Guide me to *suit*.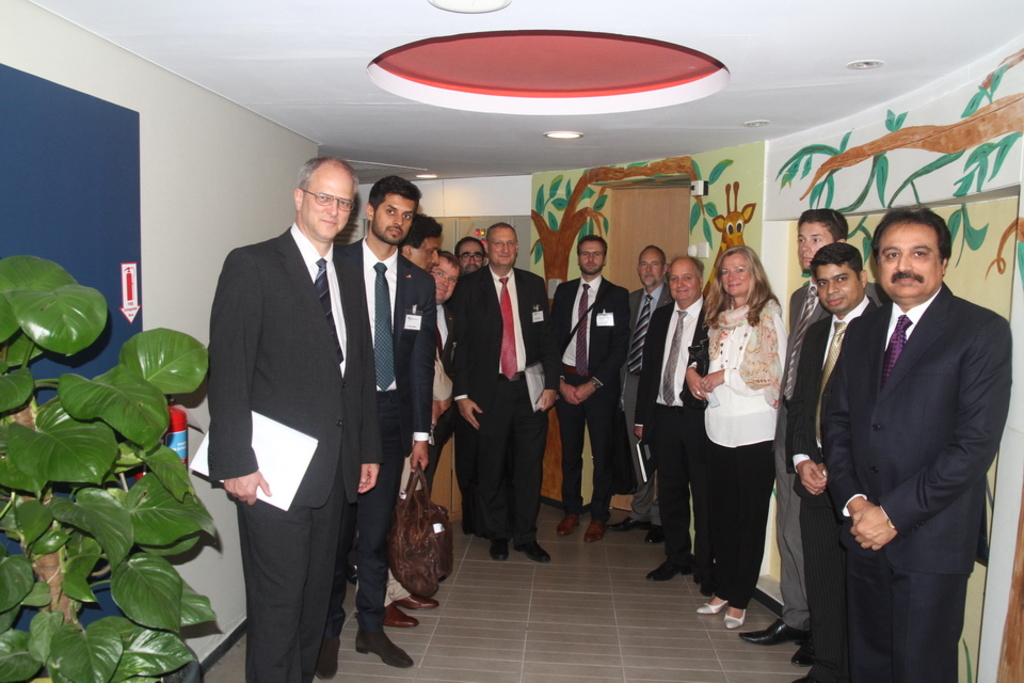
Guidance: bbox(619, 282, 674, 519).
